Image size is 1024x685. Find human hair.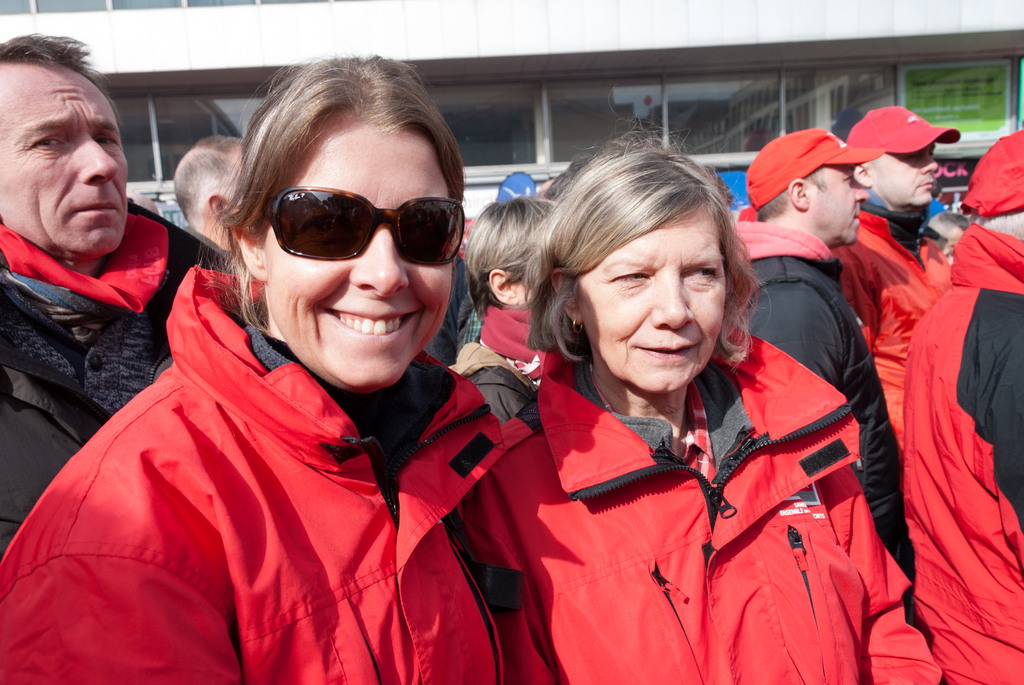
BBox(170, 136, 245, 242).
